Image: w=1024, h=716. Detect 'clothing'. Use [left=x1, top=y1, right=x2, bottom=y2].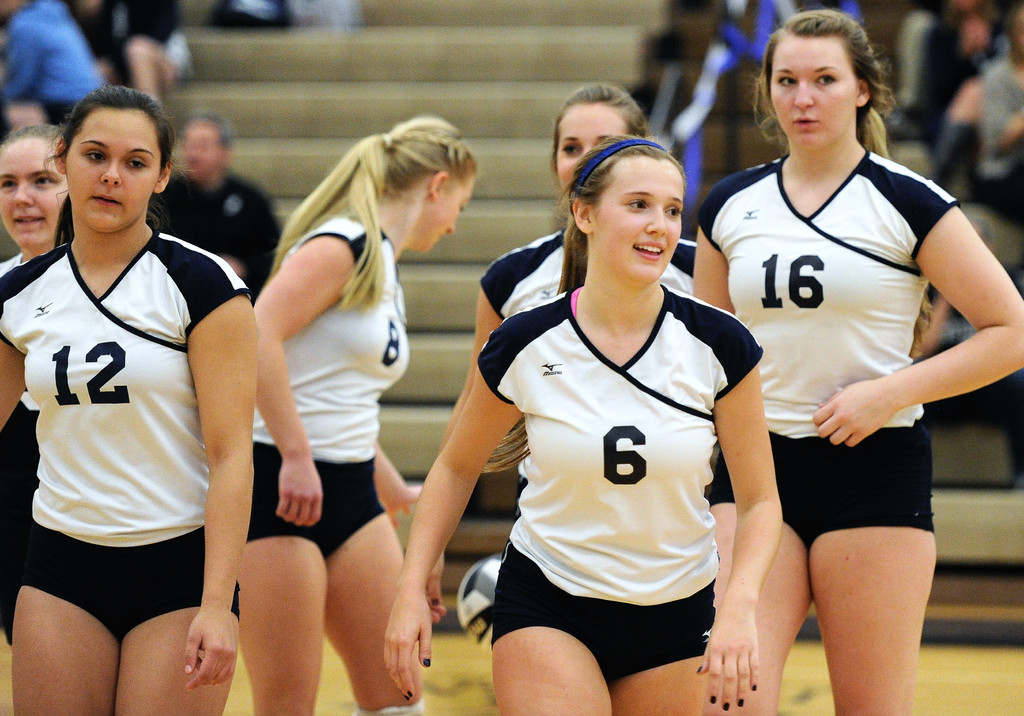
[left=982, top=67, right=1023, bottom=216].
